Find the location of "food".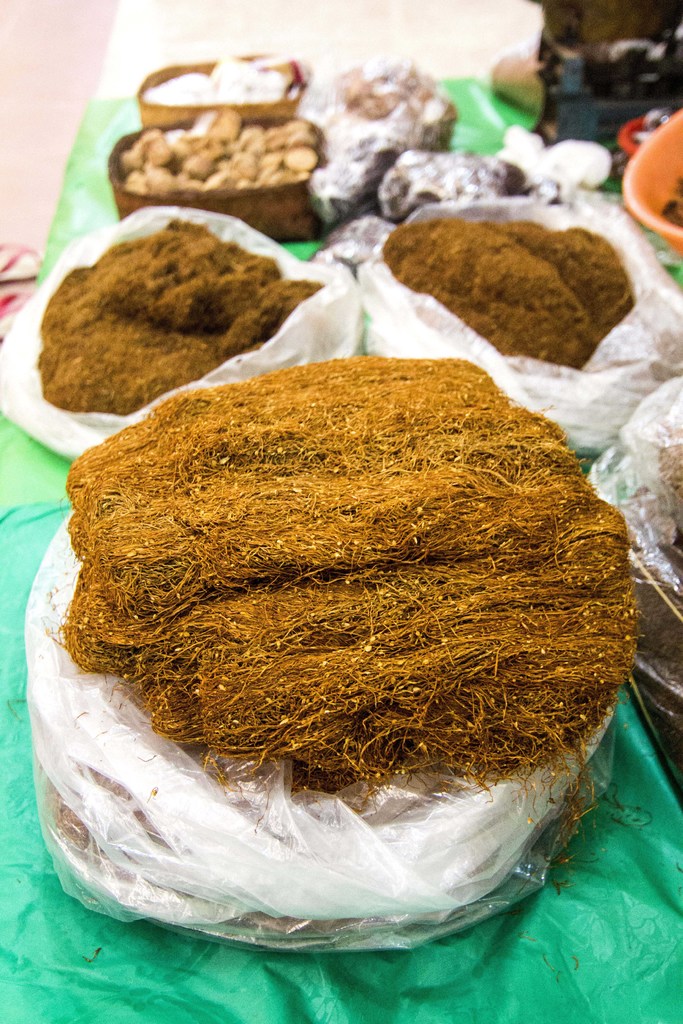
Location: BBox(138, 53, 298, 104).
